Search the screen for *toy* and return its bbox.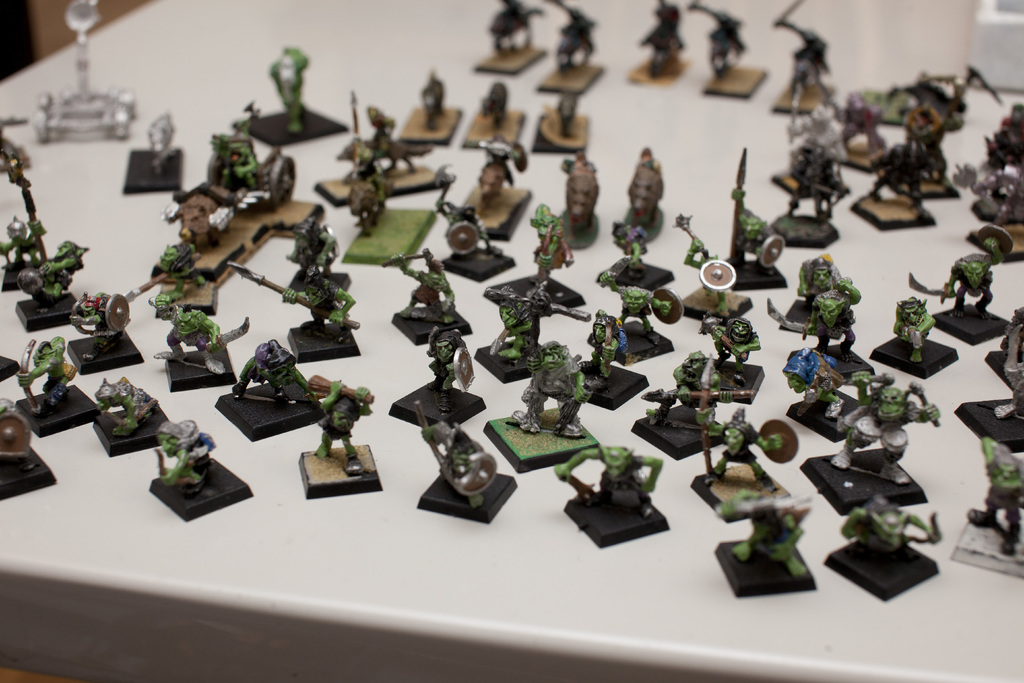
Found: <bbox>626, 0, 701, 90</bbox>.
